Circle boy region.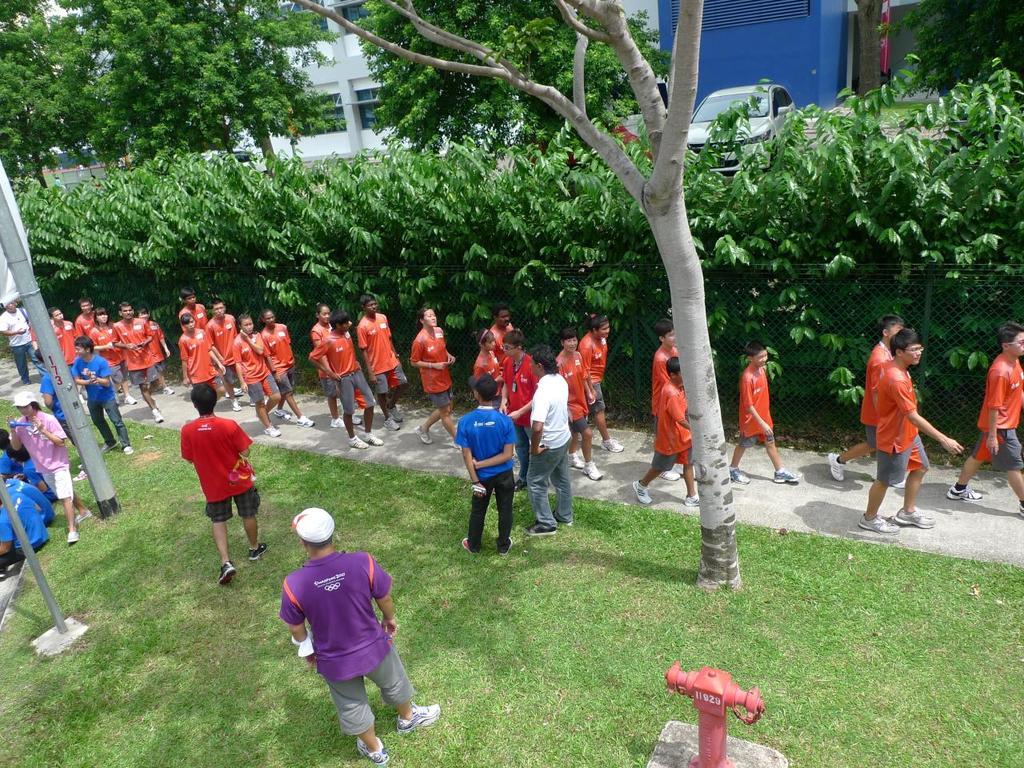
Region: bbox=(67, 338, 130, 455).
